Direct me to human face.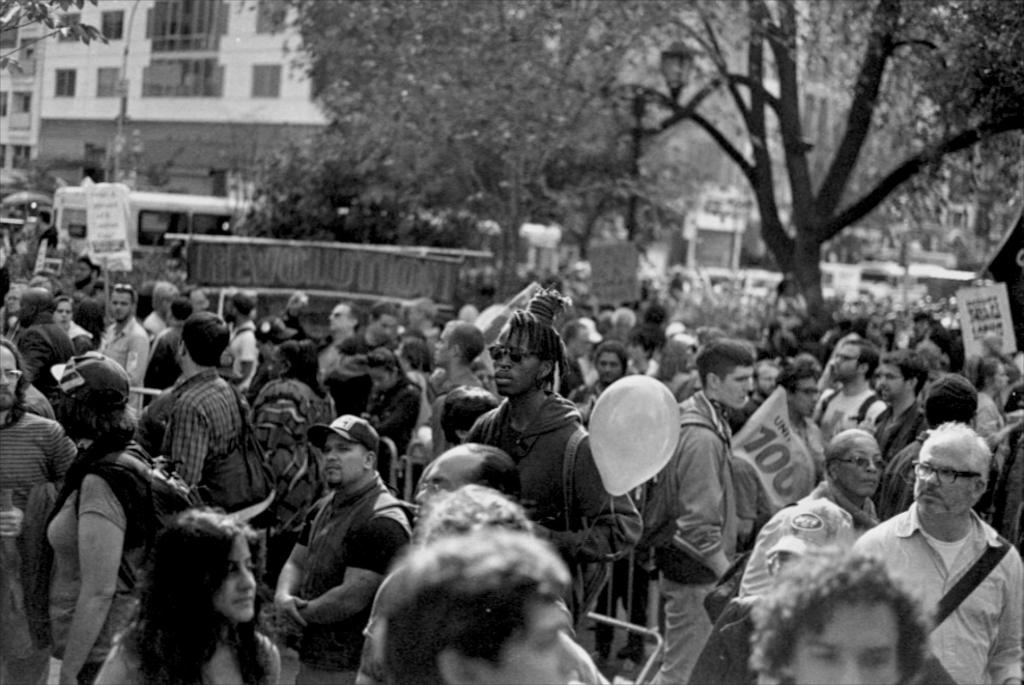
Direction: bbox=(493, 334, 540, 398).
